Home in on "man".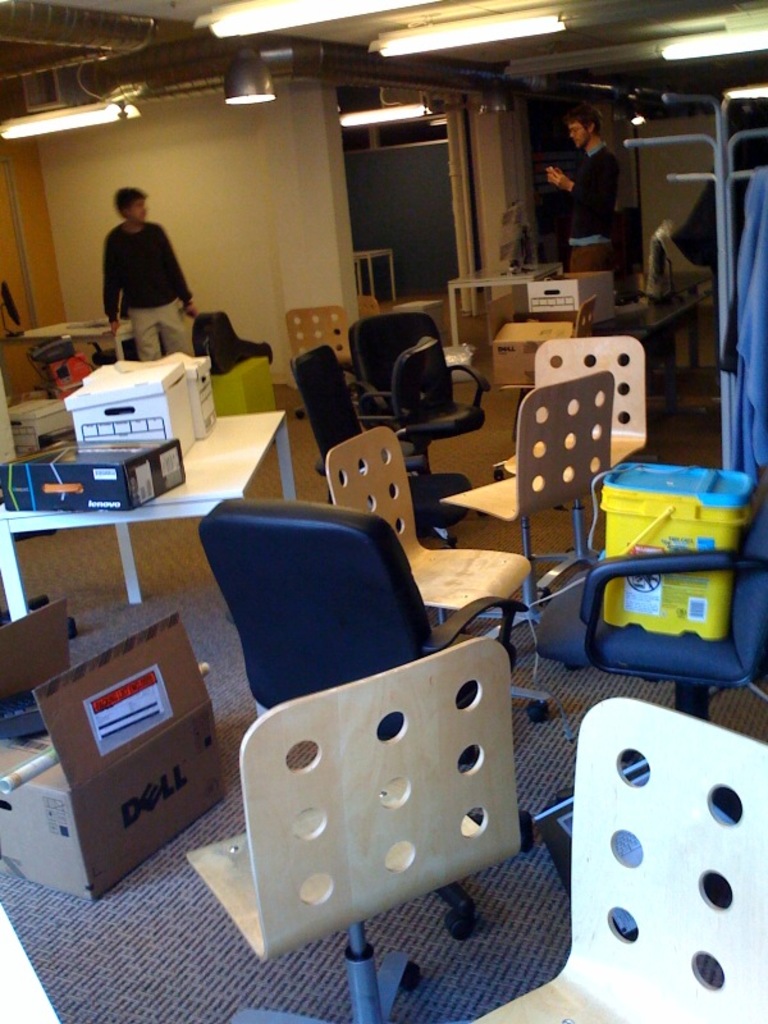
Homed in at <region>545, 105, 622, 274</region>.
